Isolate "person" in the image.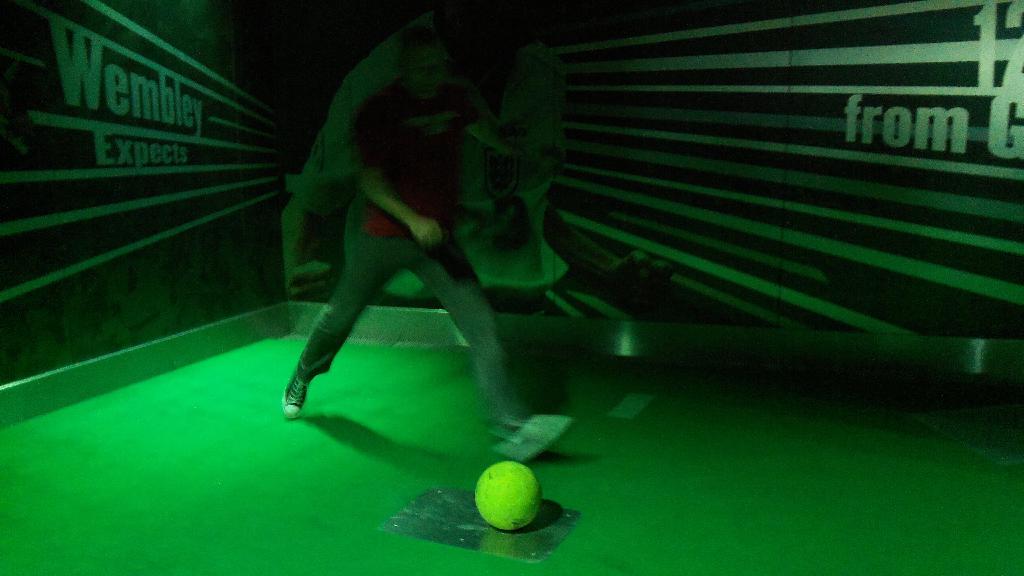
Isolated region: BBox(282, 42, 577, 473).
